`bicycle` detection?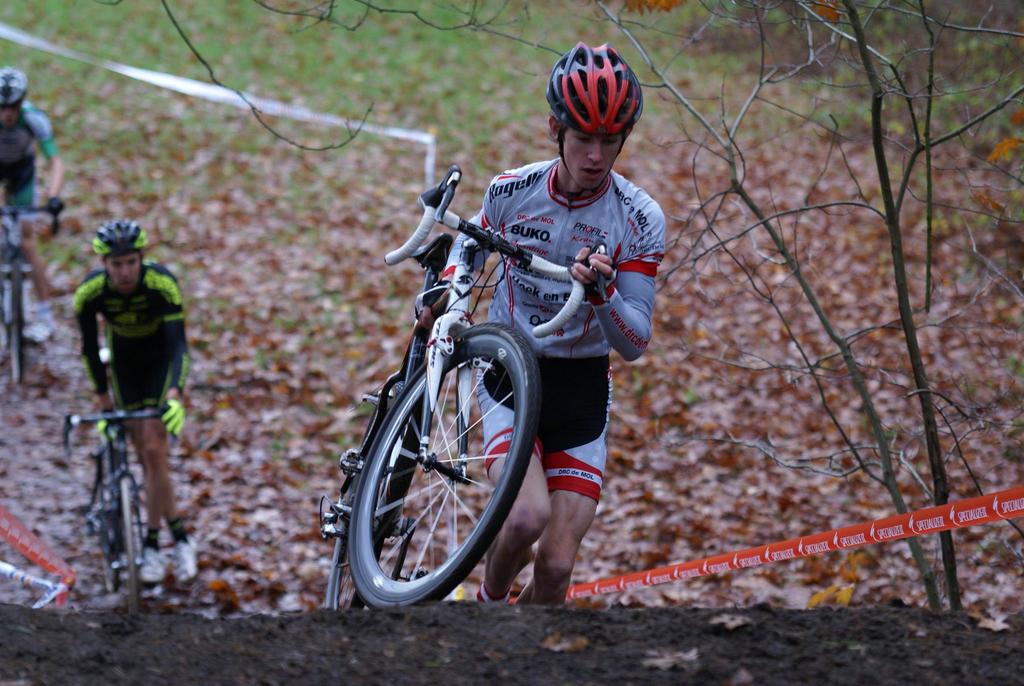
<region>64, 411, 164, 621</region>
